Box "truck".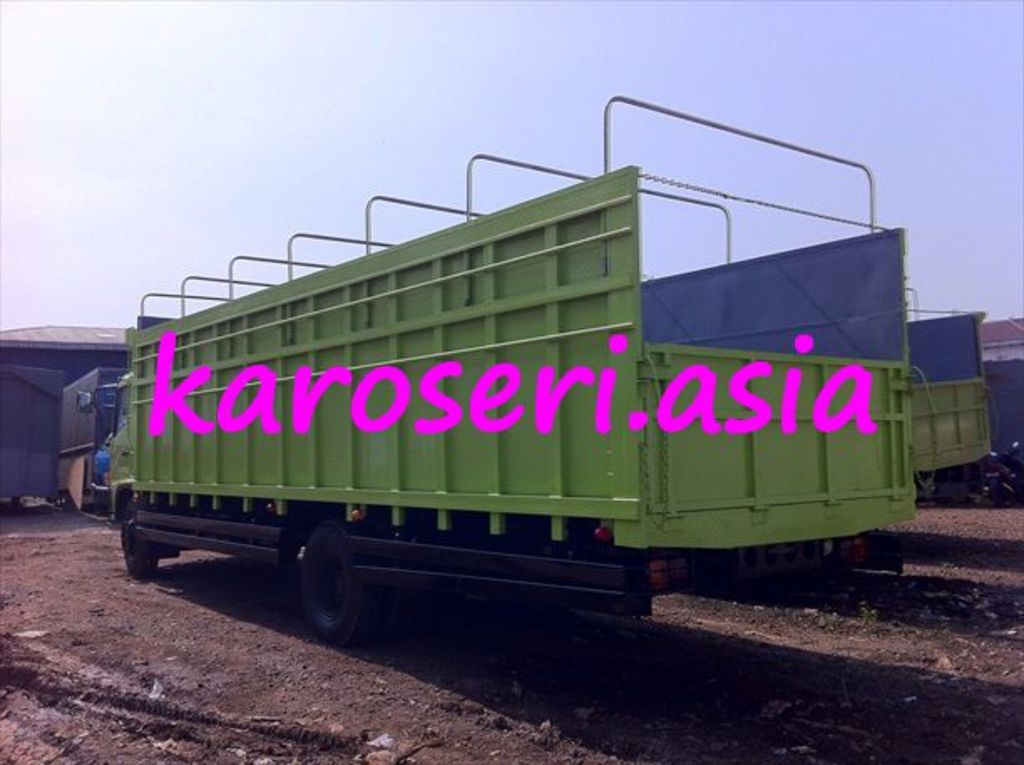
left=904, top=278, right=992, bottom=511.
